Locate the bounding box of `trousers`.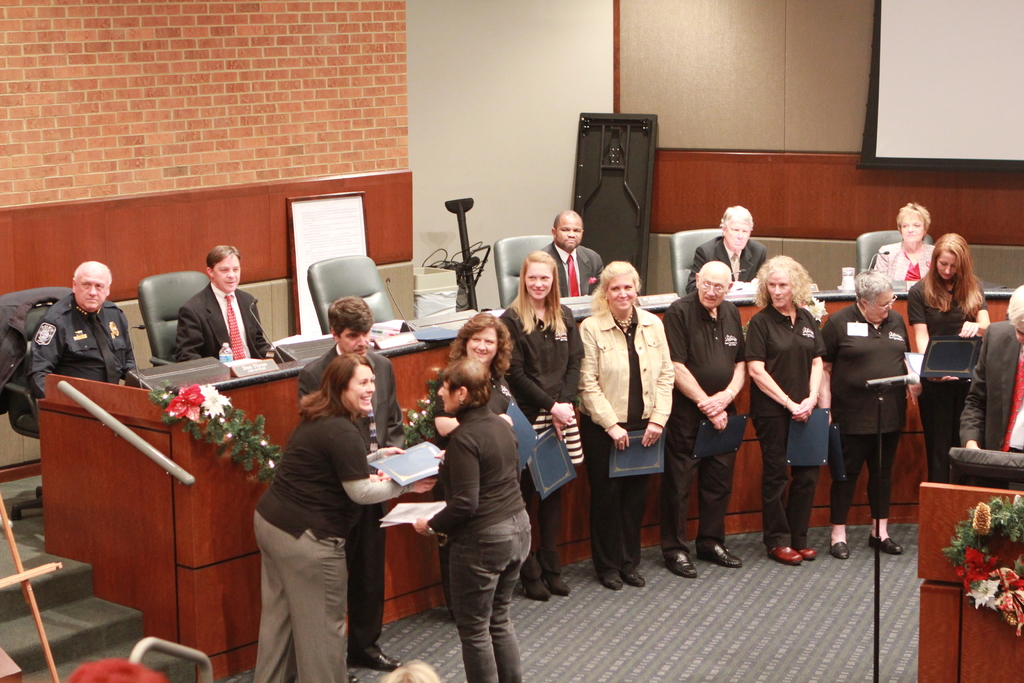
Bounding box: bbox=[913, 381, 970, 484].
